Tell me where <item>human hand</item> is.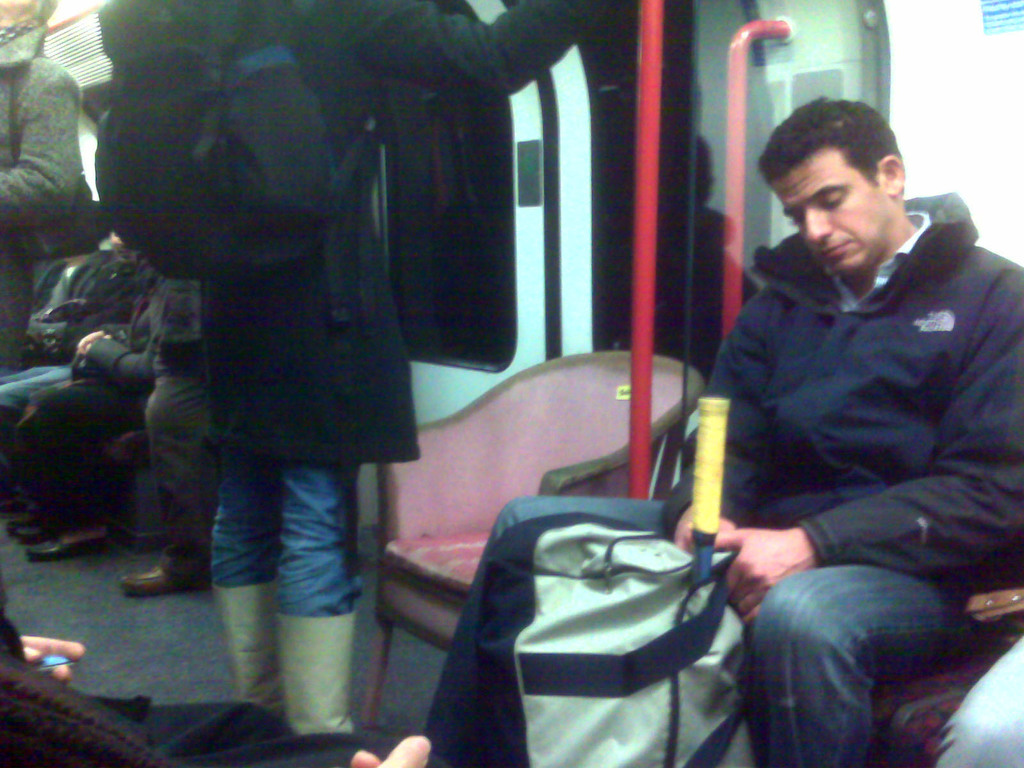
<item>human hand</item> is at left=726, top=502, right=803, bottom=619.
